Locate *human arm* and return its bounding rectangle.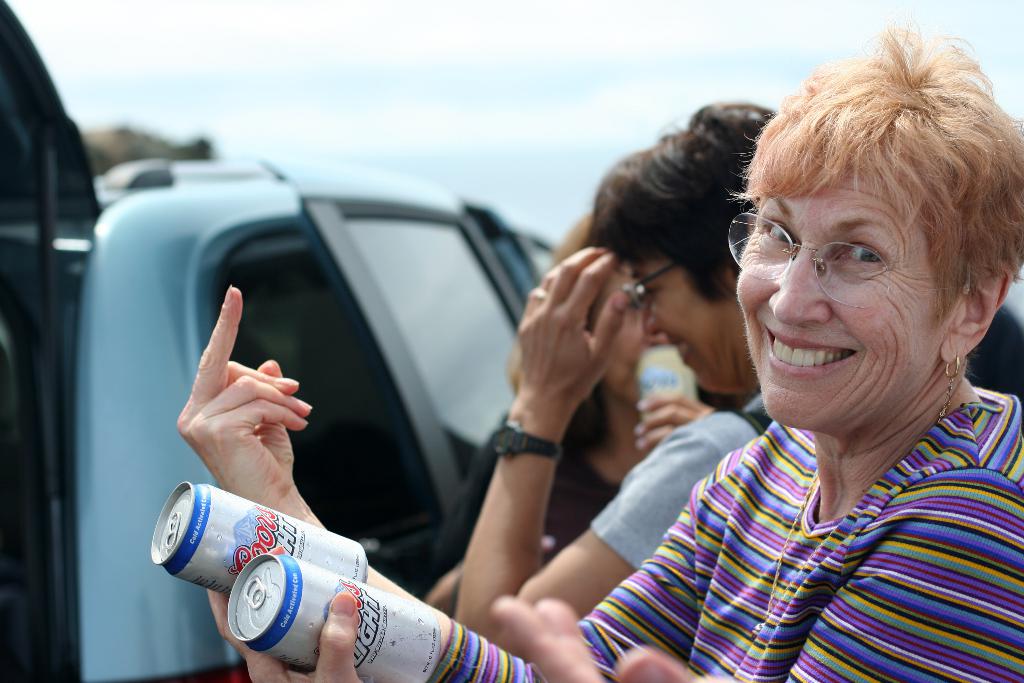
211, 473, 1023, 682.
